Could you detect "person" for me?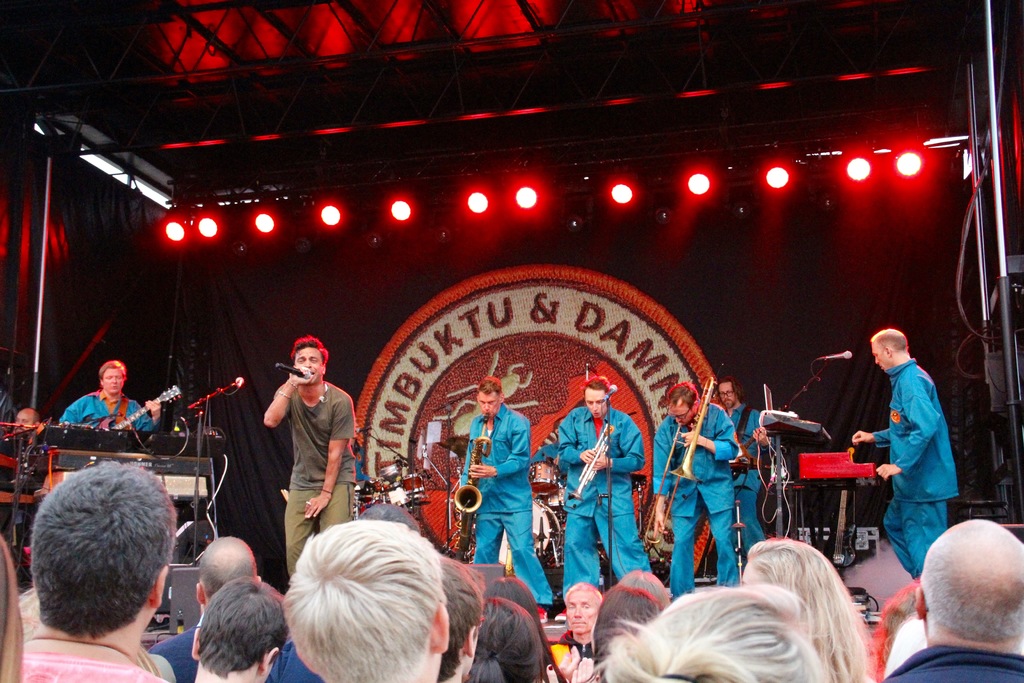
Detection result: [61,359,157,427].
